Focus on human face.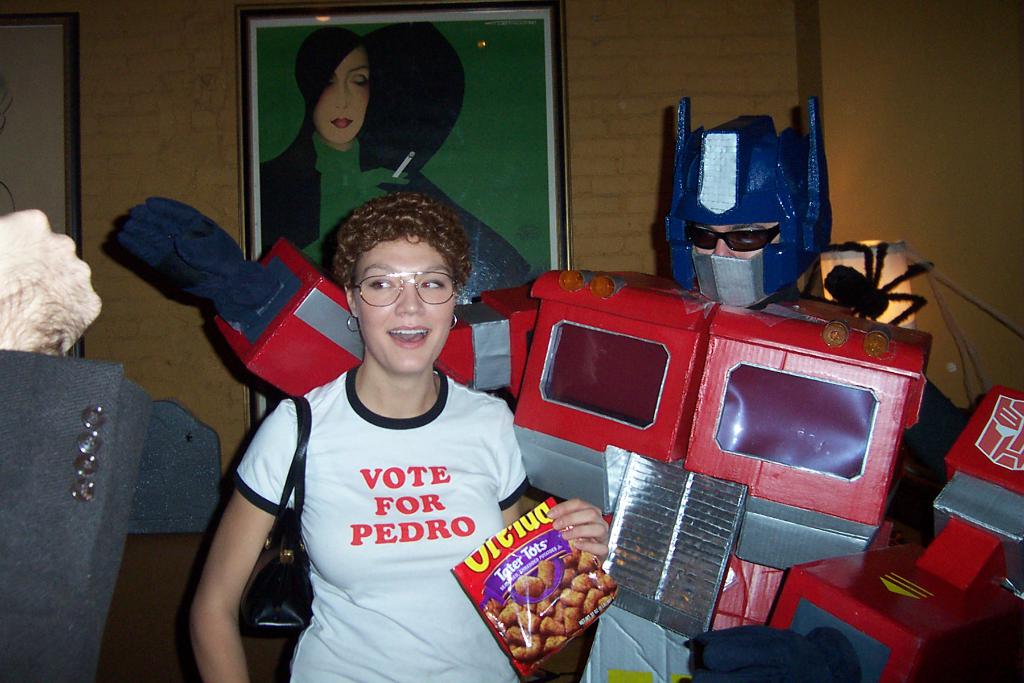
Focused at select_region(313, 47, 371, 145).
